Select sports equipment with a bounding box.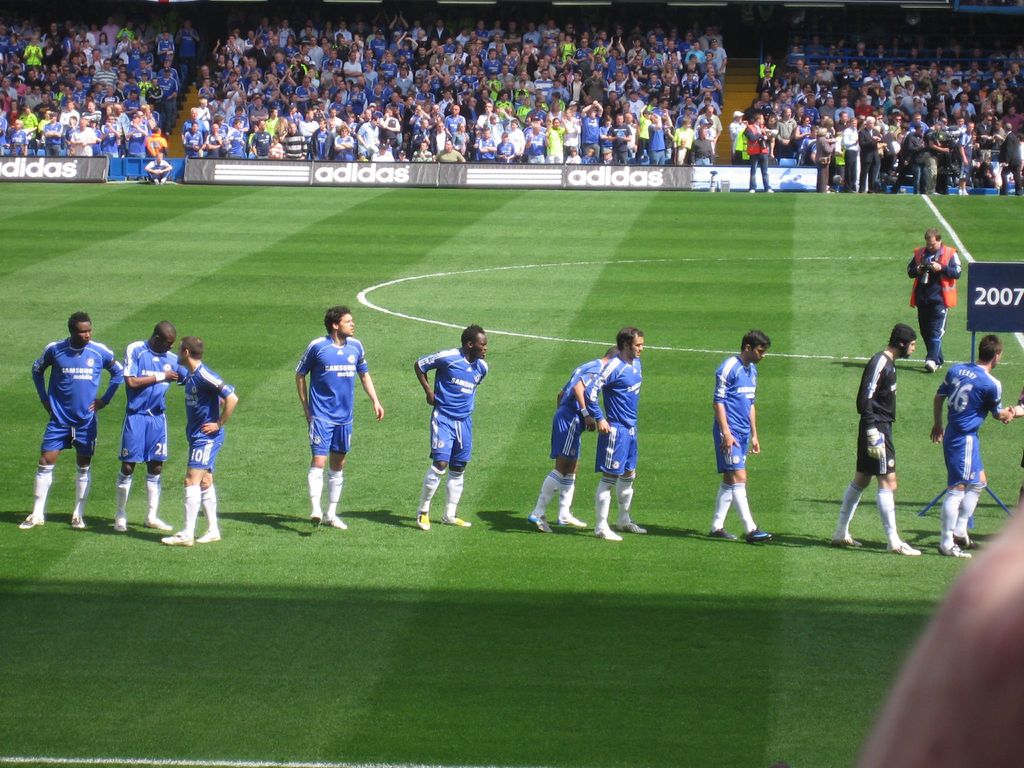
(160,525,193,545).
